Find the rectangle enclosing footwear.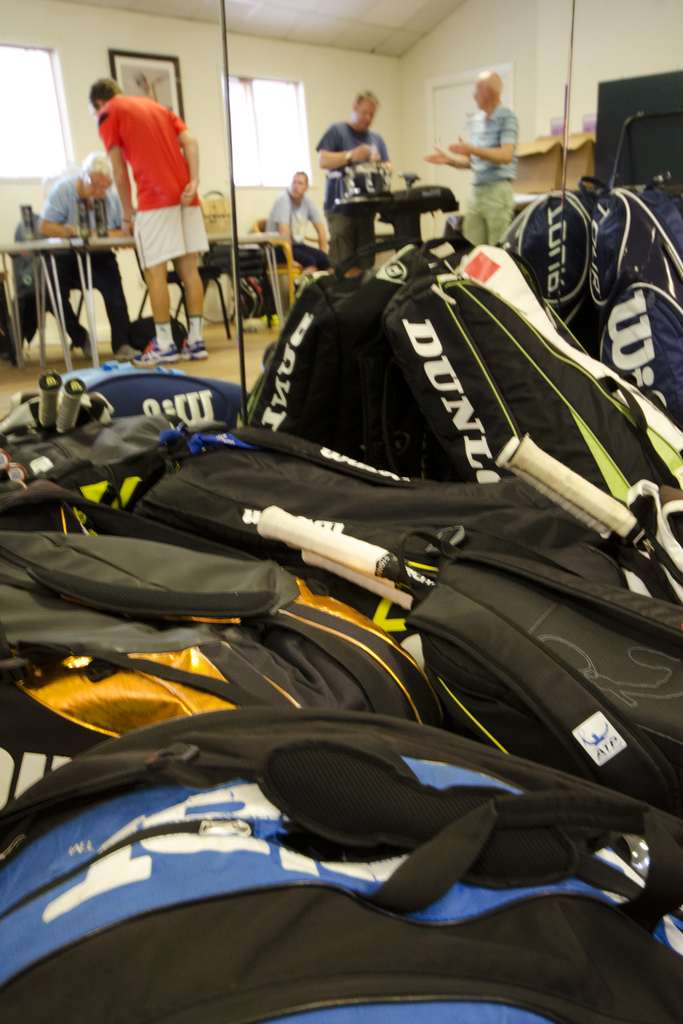
region(177, 323, 216, 358).
